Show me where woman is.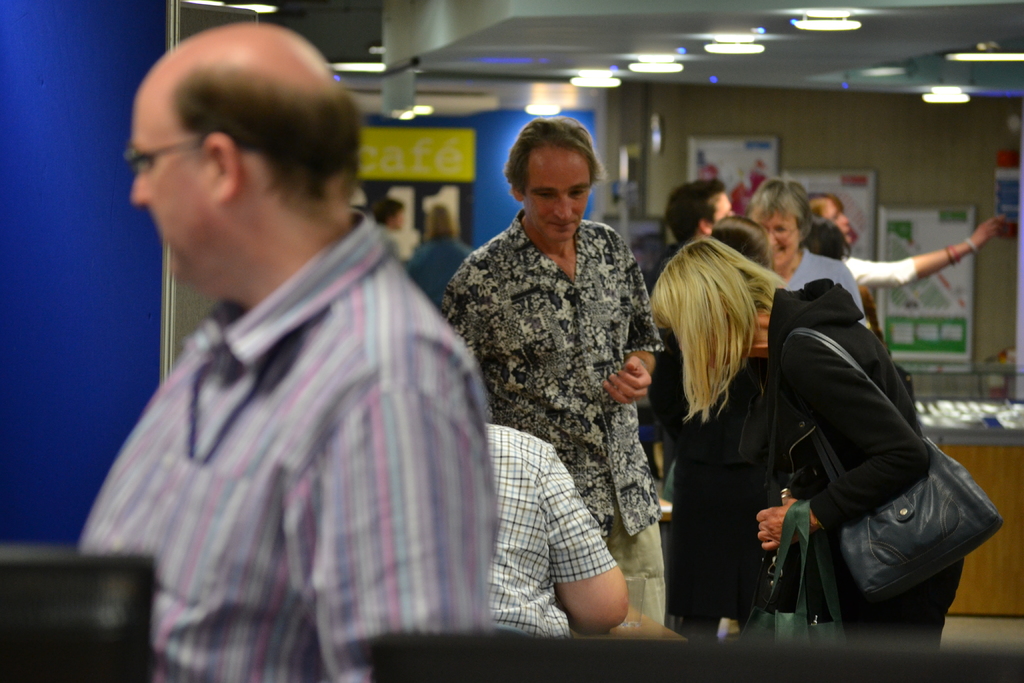
woman is at (x1=648, y1=237, x2=961, y2=652).
